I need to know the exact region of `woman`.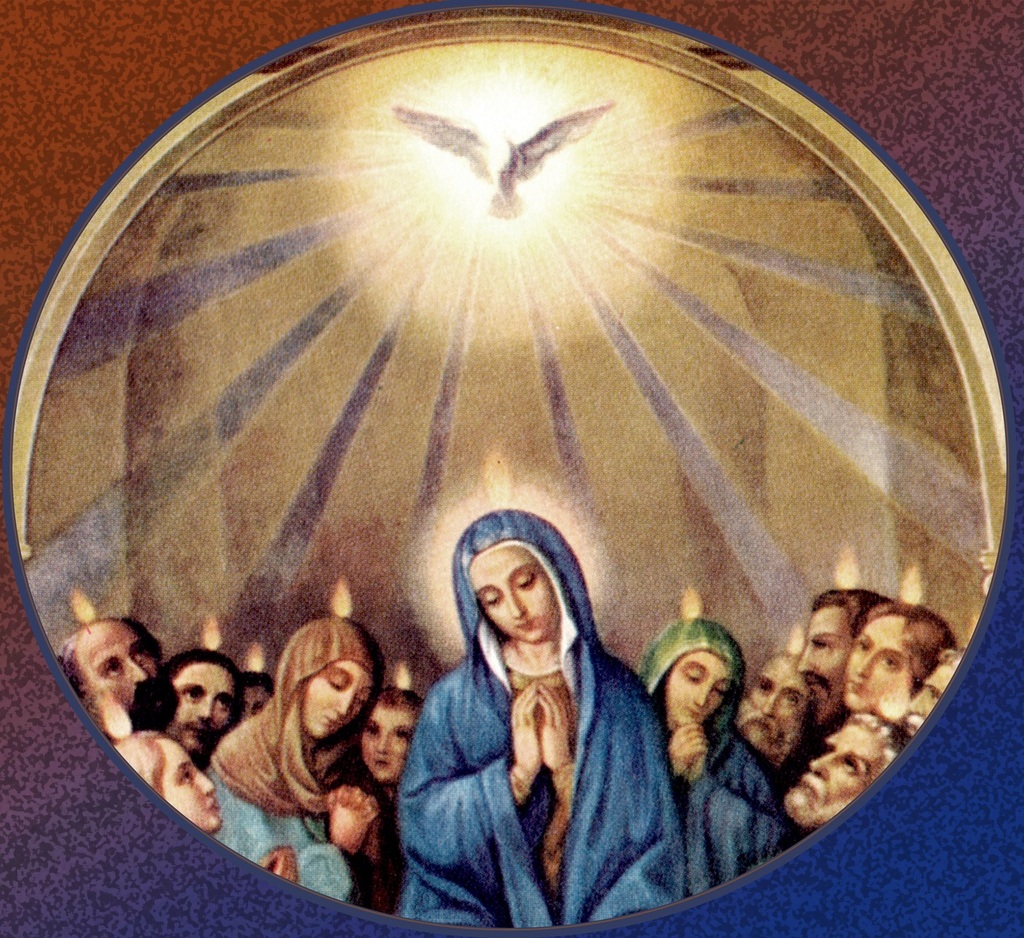
Region: [826, 603, 953, 783].
